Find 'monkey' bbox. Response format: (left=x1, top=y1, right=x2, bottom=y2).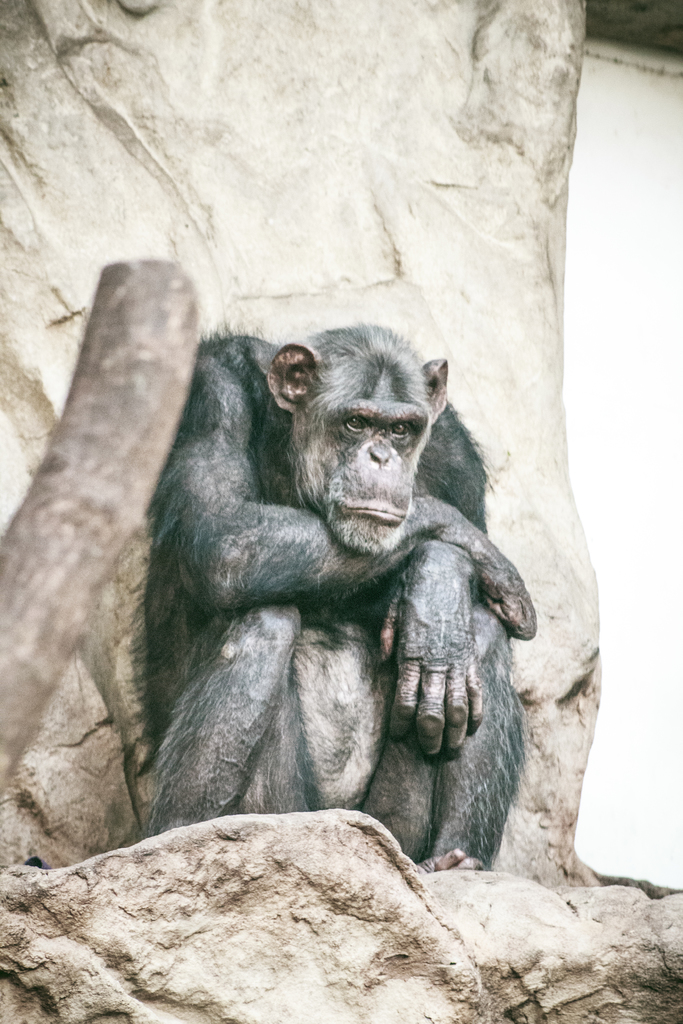
(left=105, top=296, right=586, bottom=909).
